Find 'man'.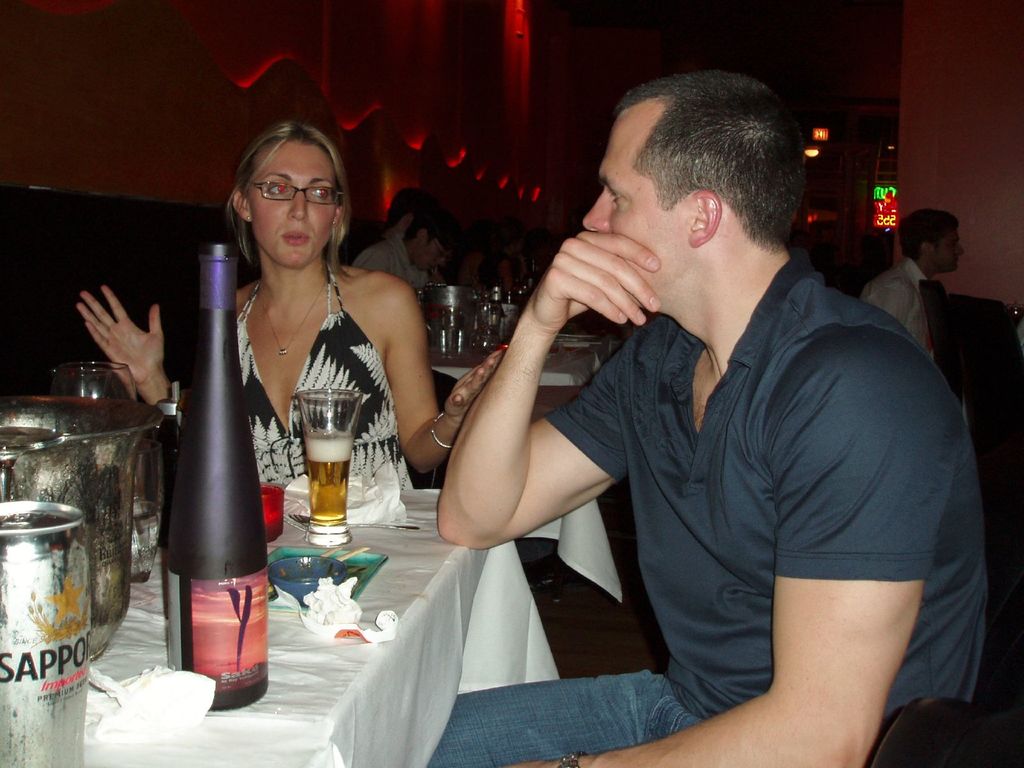
{"left": 381, "top": 185, "right": 439, "bottom": 237}.
